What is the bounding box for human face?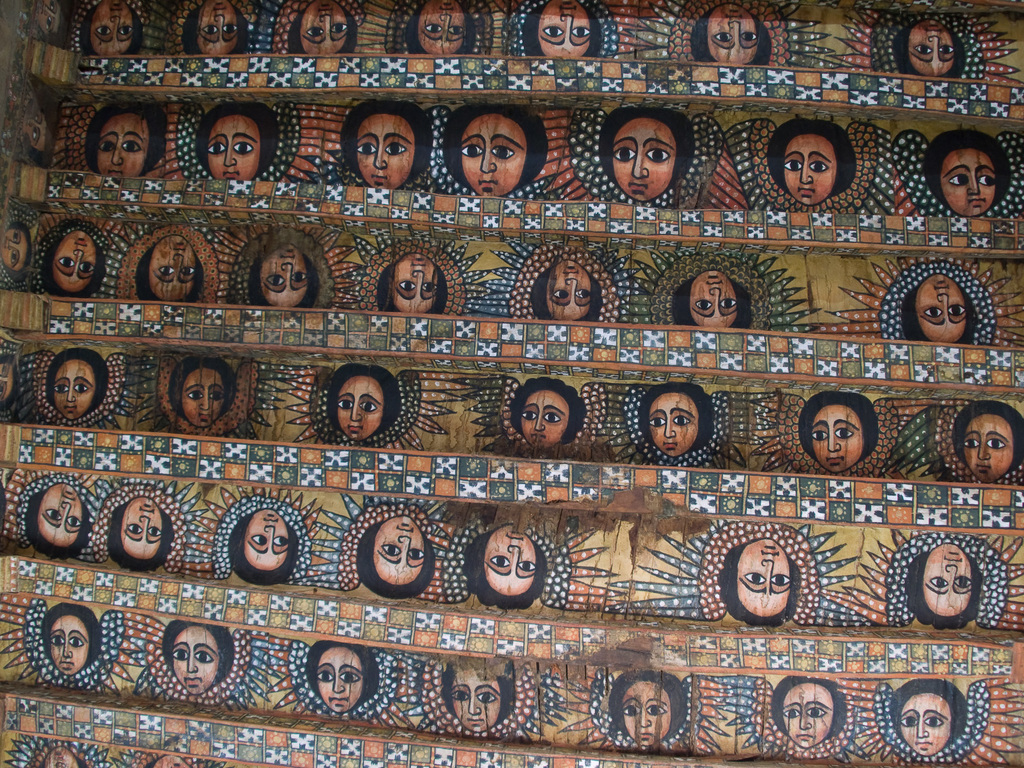
l=170, t=625, r=225, b=698.
